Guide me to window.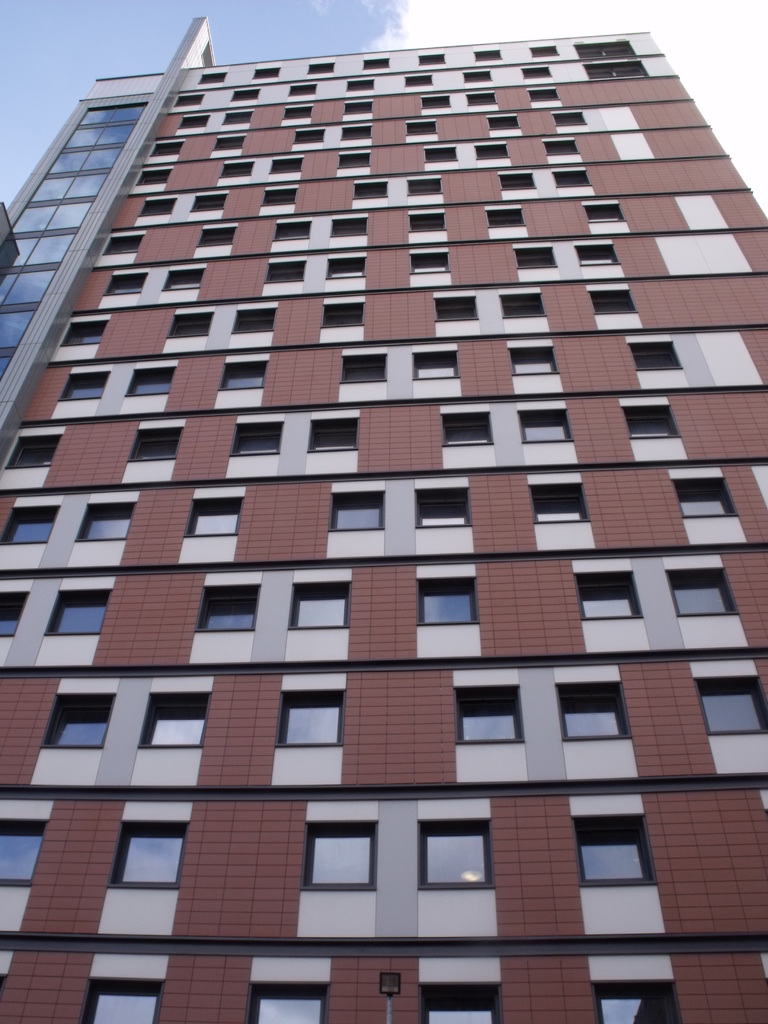
Guidance: 444:684:522:745.
